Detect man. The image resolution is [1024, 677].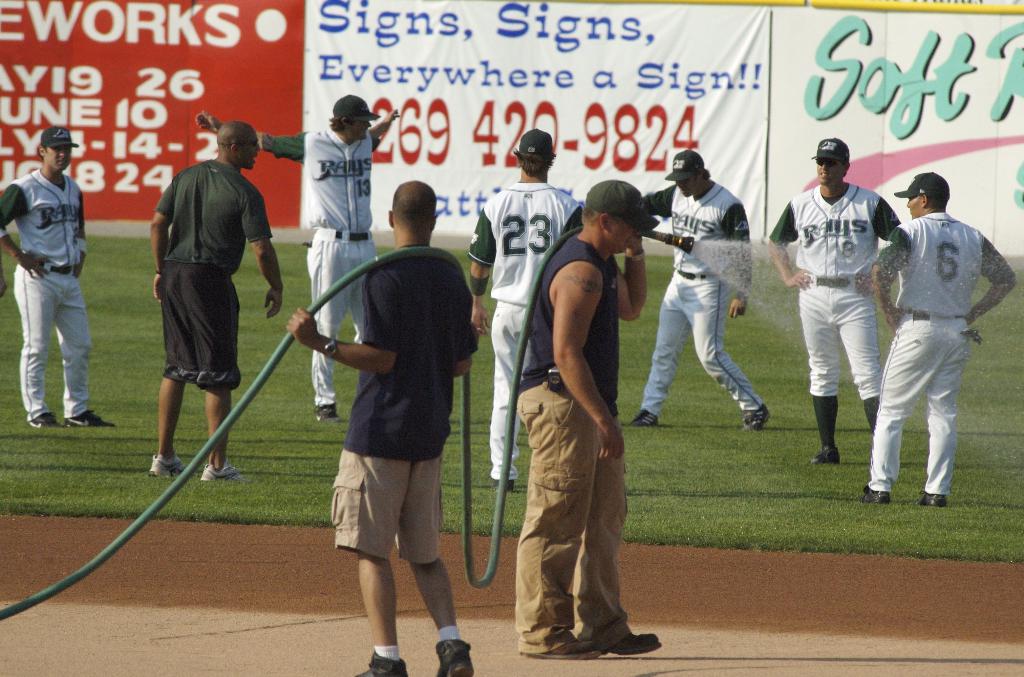
[x1=196, y1=97, x2=404, y2=420].
